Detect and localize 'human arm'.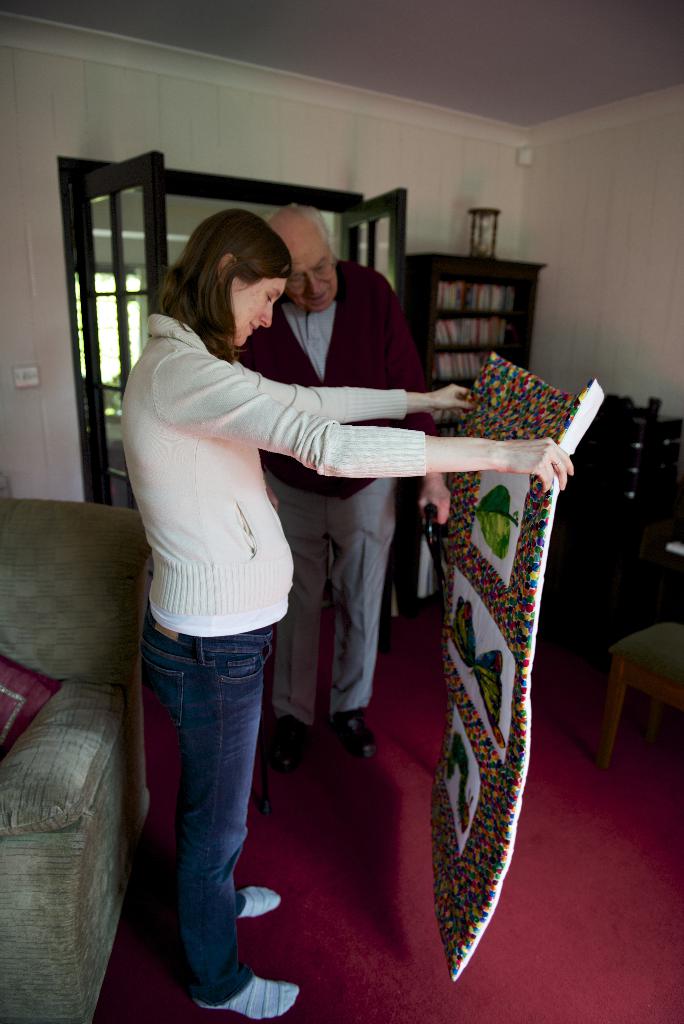
Localized at BBox(386, 266, 437, 391).
